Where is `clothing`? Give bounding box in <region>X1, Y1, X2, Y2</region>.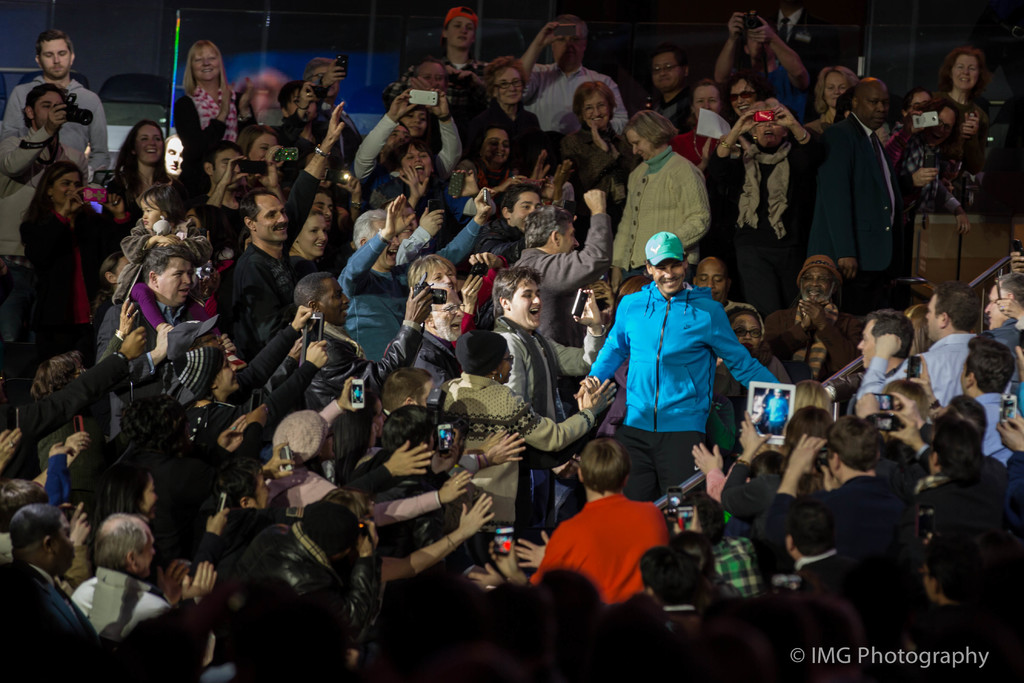
<region>589, 279, 772, 502</region>.
